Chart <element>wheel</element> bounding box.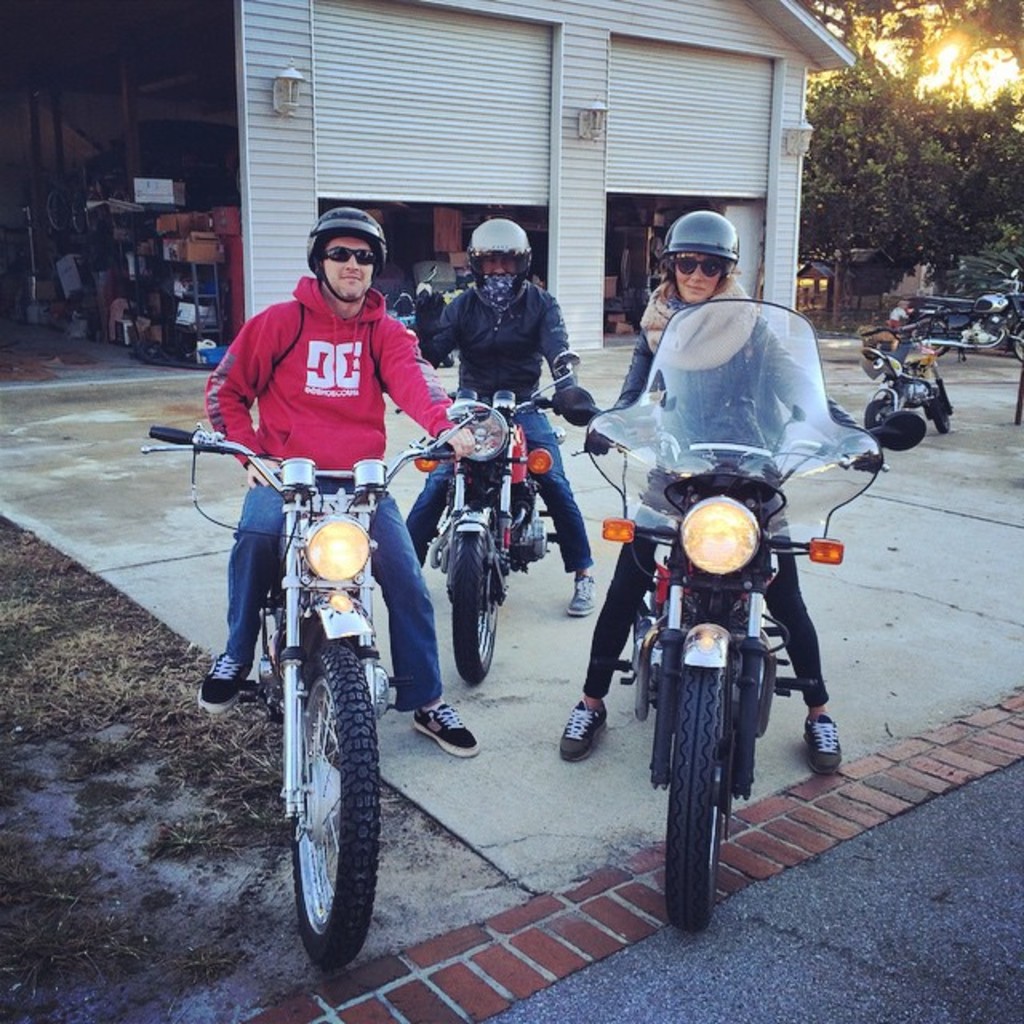
Charted: x1=659 y1=666 x2=733 y2=938.
